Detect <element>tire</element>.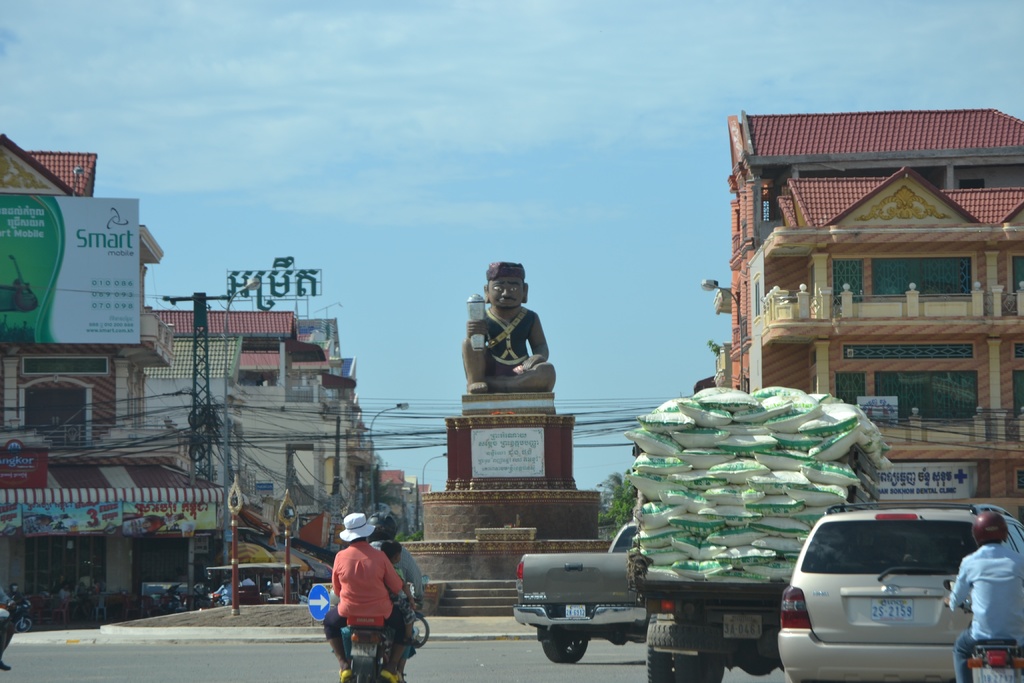
Detected at 12, 618, 33, 633.
